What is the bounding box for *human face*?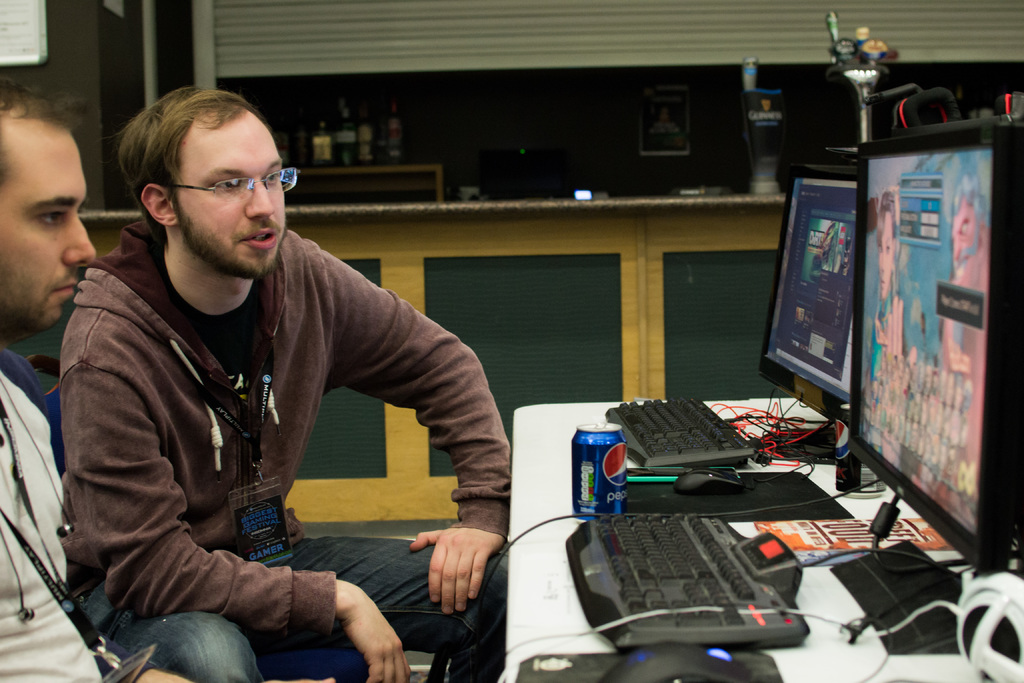
region(876, 210, 892, 293).
